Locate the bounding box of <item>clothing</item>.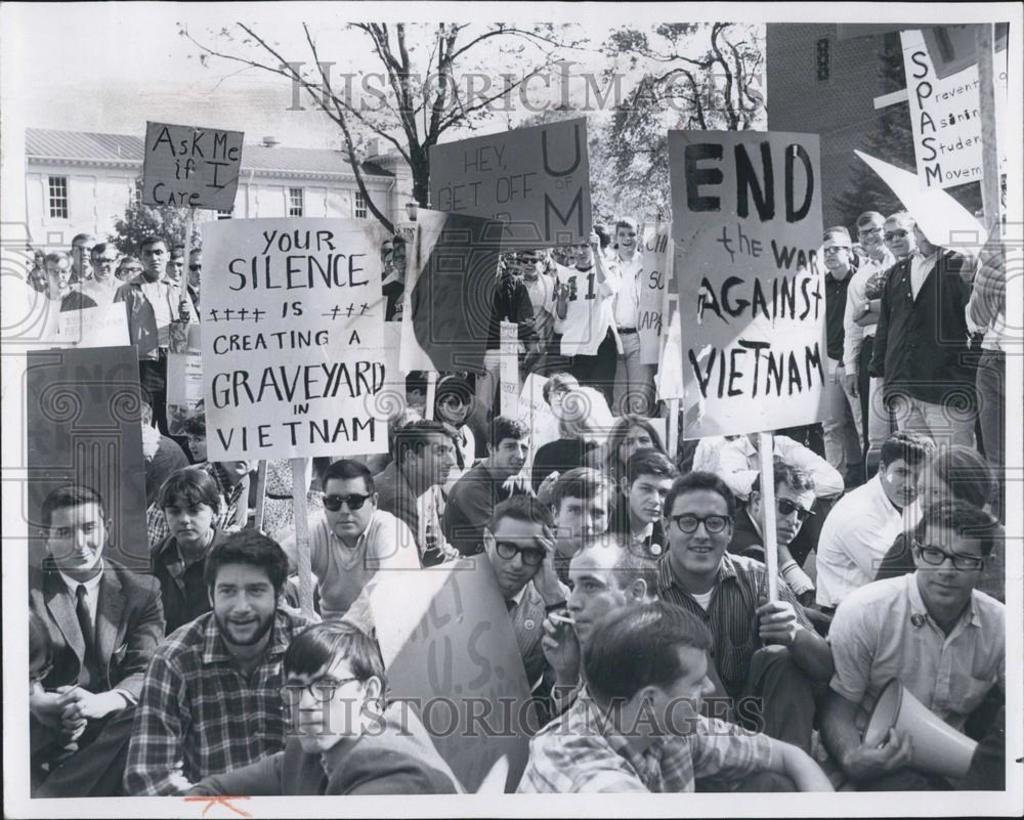
Bounding box: 175 692 468 806.
